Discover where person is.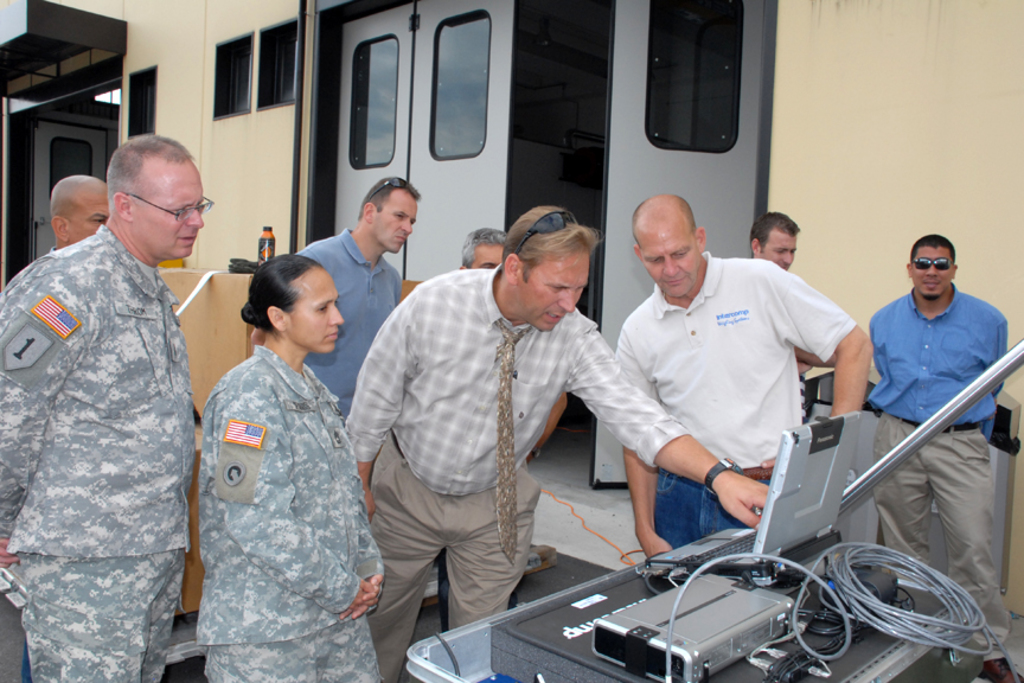
Discovered at 196, 254, 389, 682.
